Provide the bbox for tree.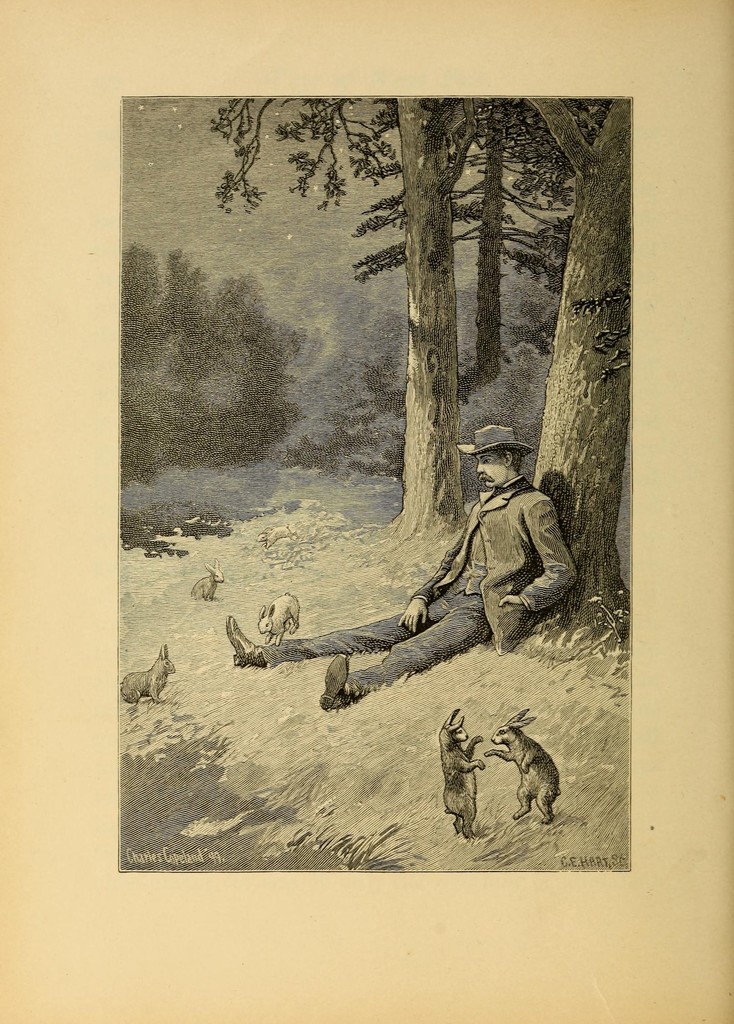
l=208, t=99, r=511, b=543.
